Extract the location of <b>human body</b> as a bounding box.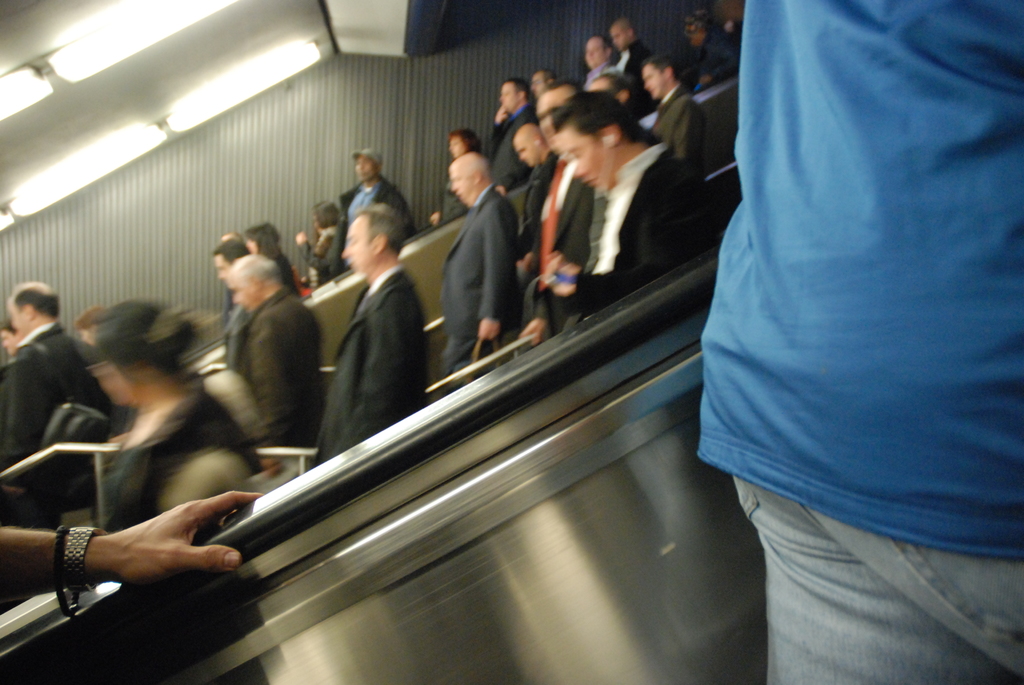
detection(441, 152, 524, 390).
